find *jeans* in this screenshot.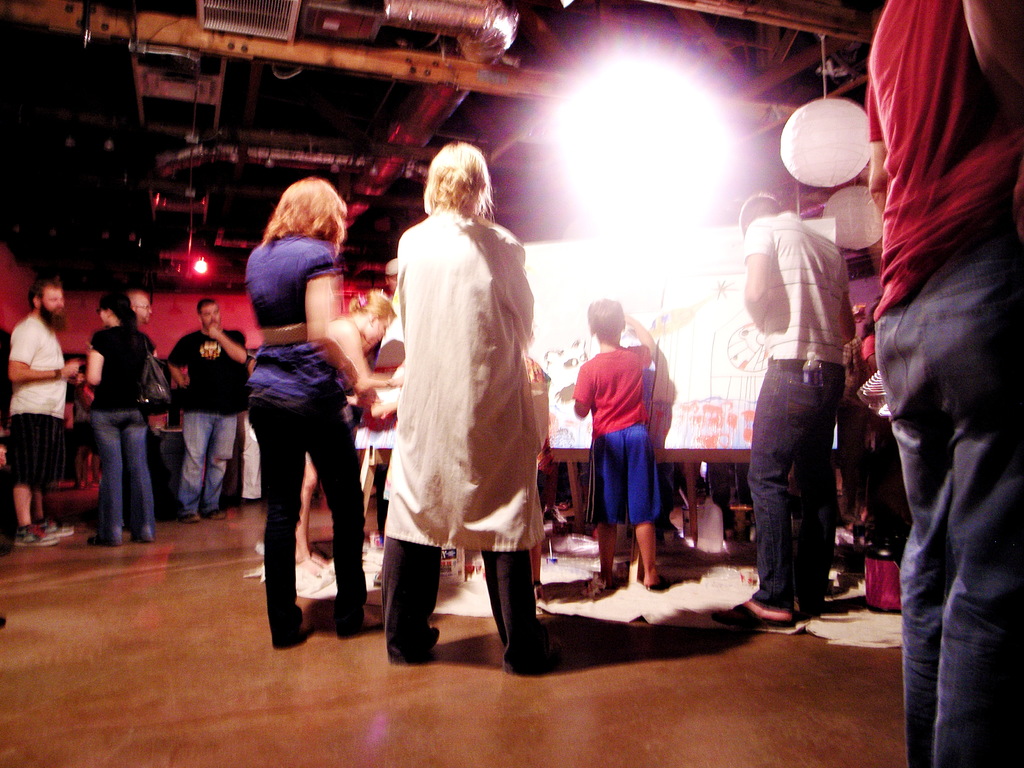
The bounding box for *jeans* is {"x1": 875, "y1": 234, "x2": 1023, "y2": 767}.
